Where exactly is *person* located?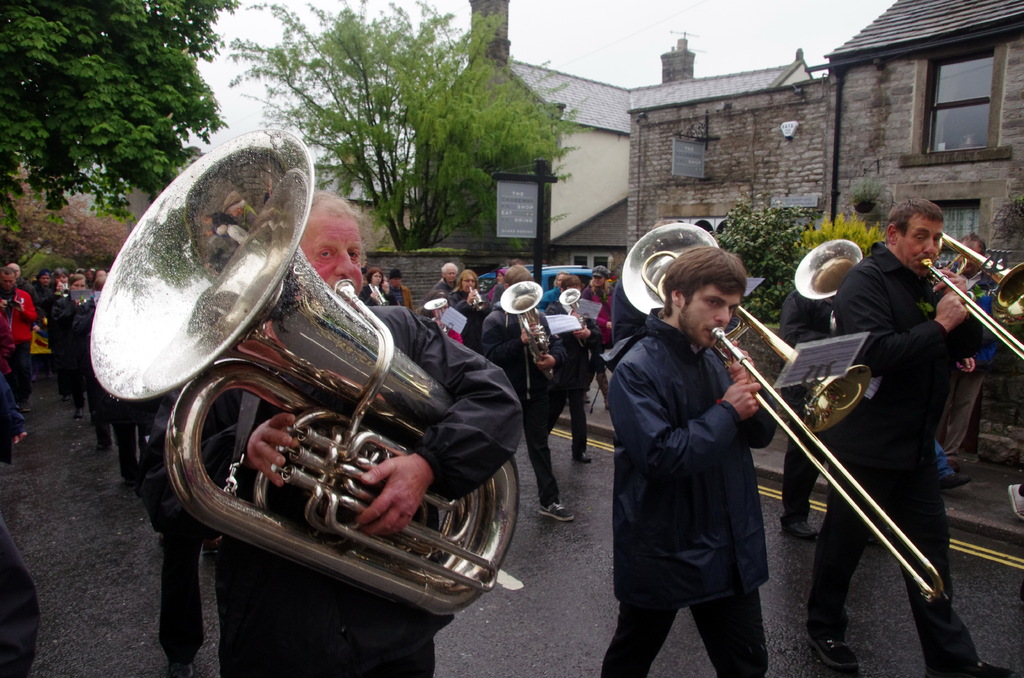
Its bounding box is <region>607, 214, 783, 677</region>.
